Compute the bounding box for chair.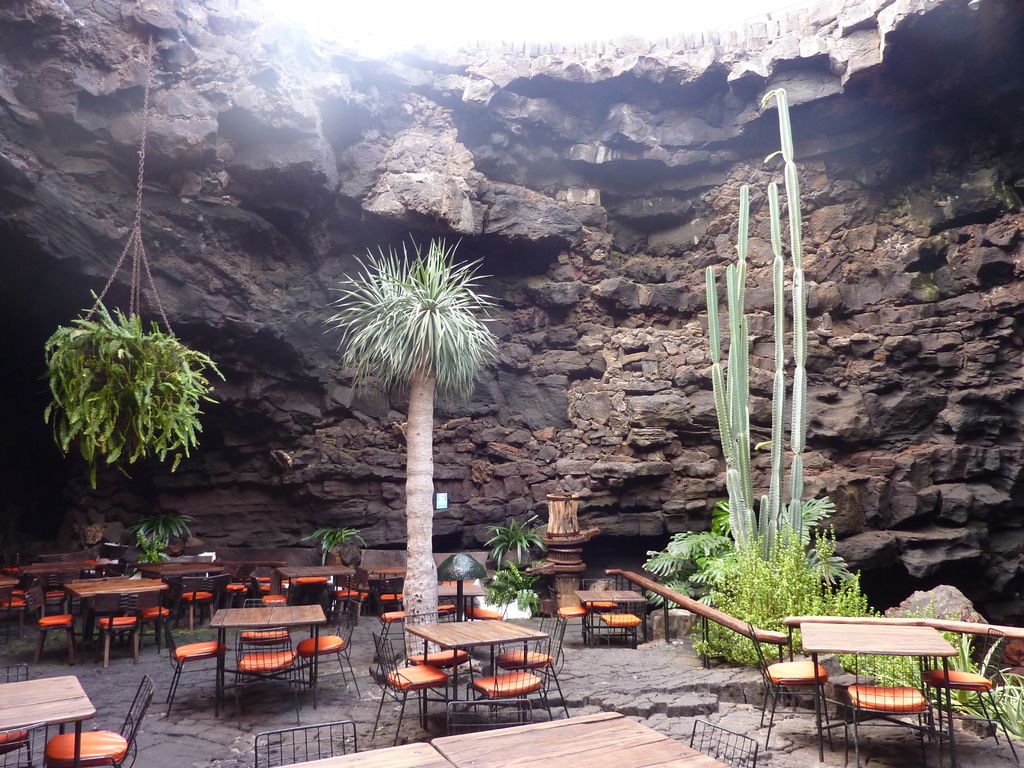
left=0, top=577, right=31, bottom=632.
